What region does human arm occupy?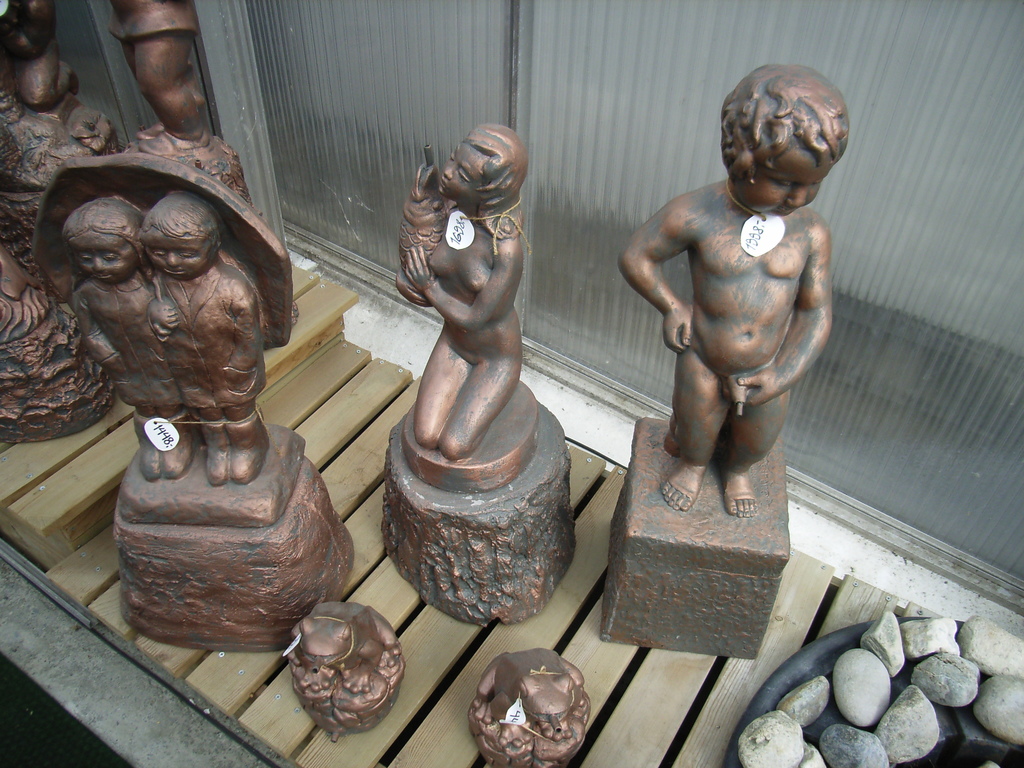
detection(74, 284, 125, 373).
